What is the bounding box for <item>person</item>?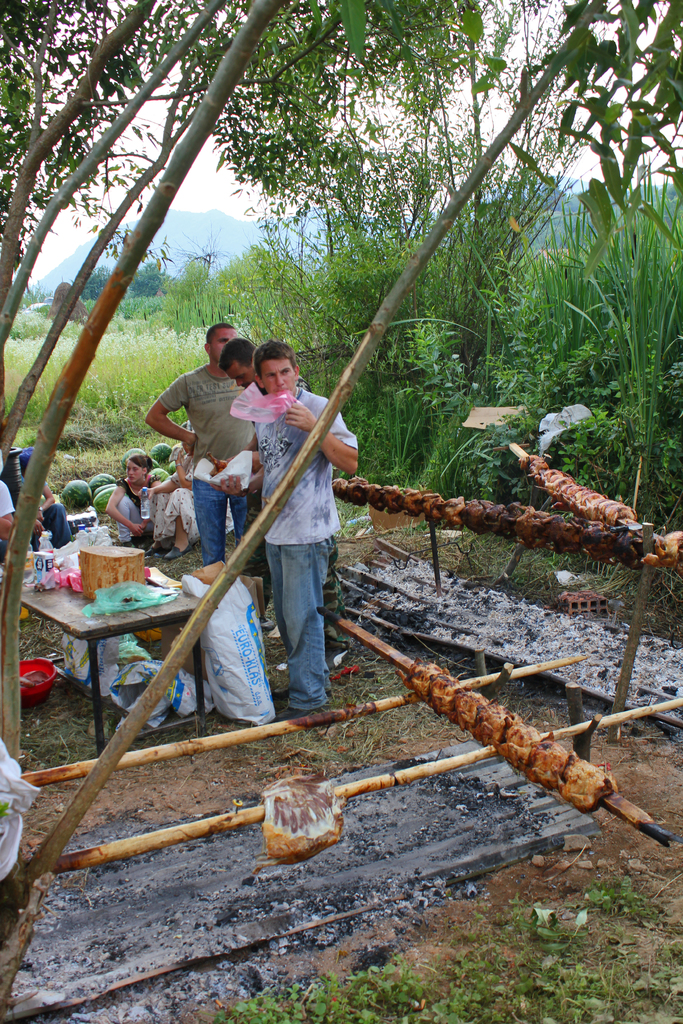
bbox=[189, 355, 358, 739].
